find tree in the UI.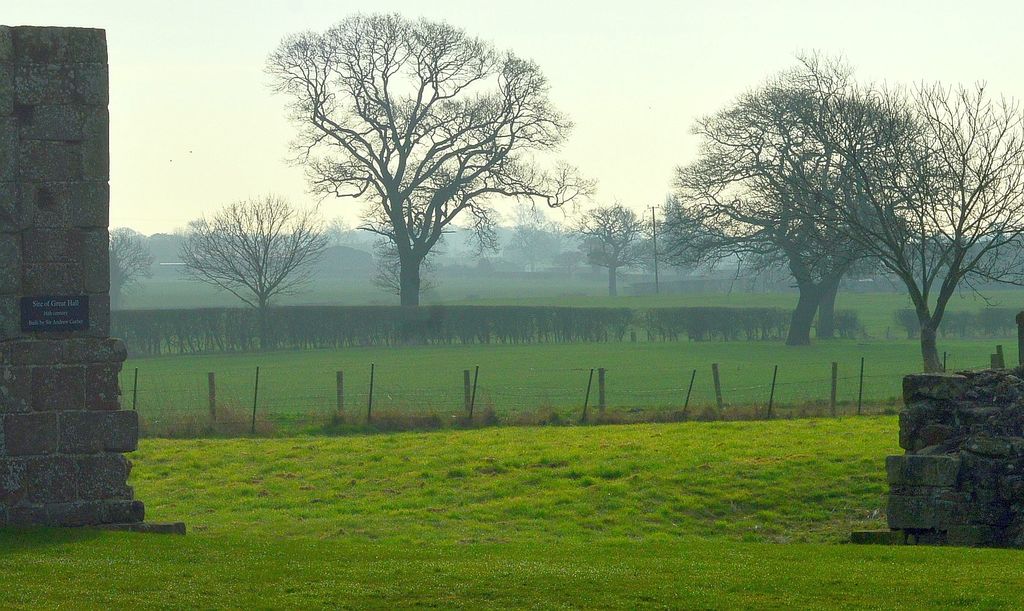
UI element at pyautogui.locateOnScreen(99, 225, 157, 304).
